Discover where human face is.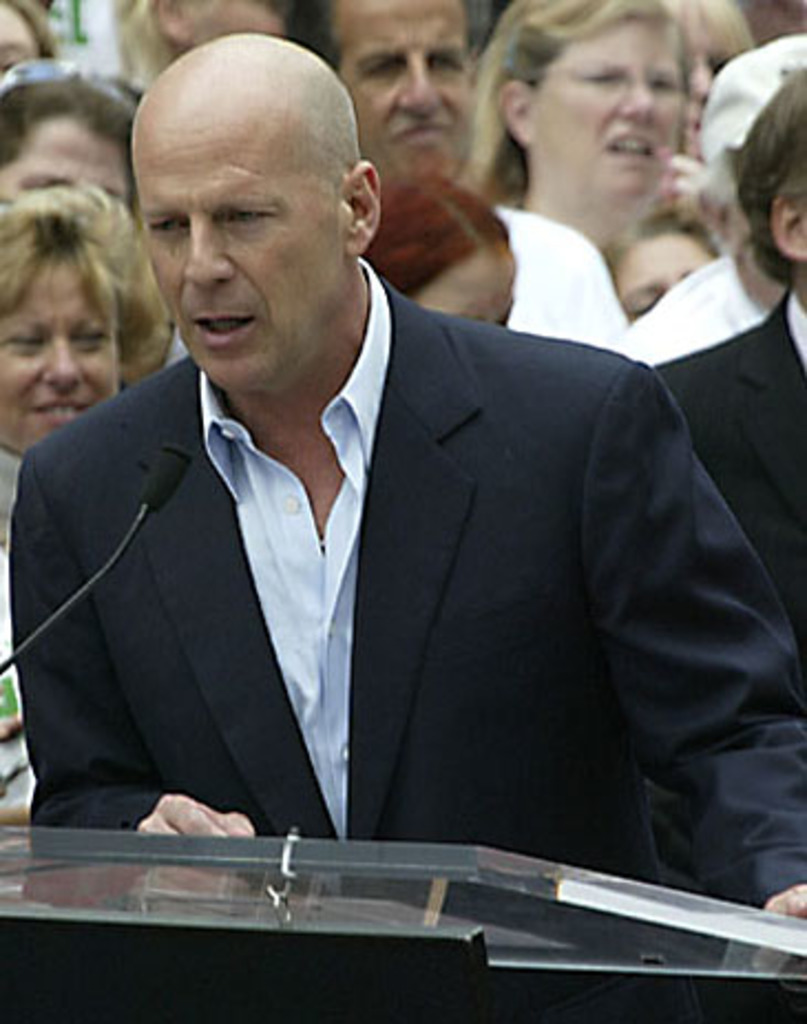
Discovered at <bbox>345, 0, 482, 175</bbox>.
